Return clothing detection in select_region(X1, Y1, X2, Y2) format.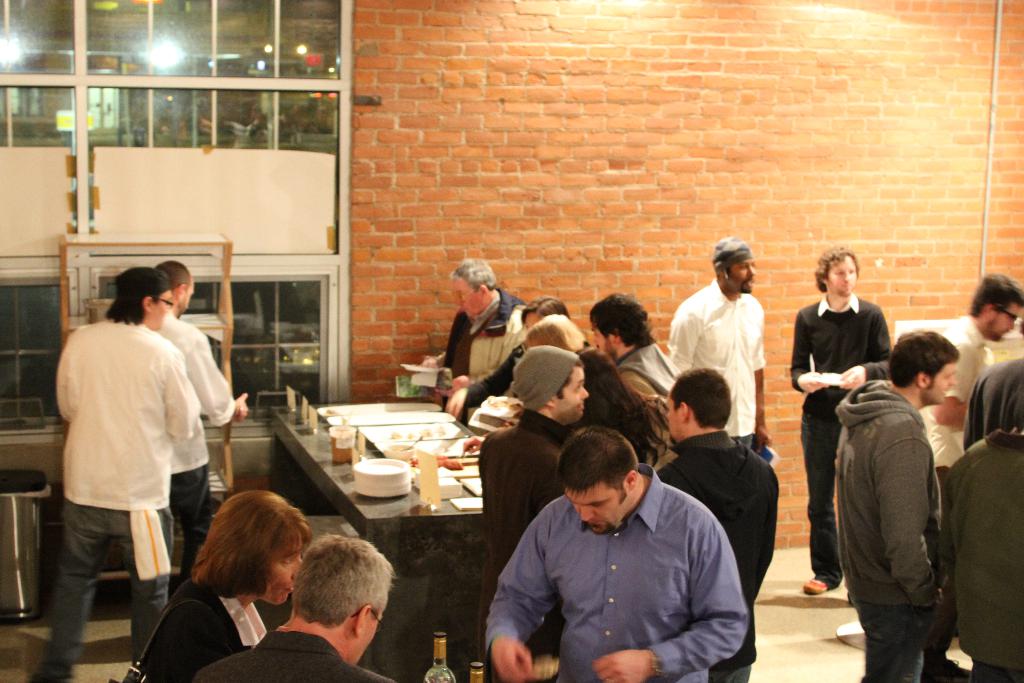
select_region(932, 426, 1023, 679).
